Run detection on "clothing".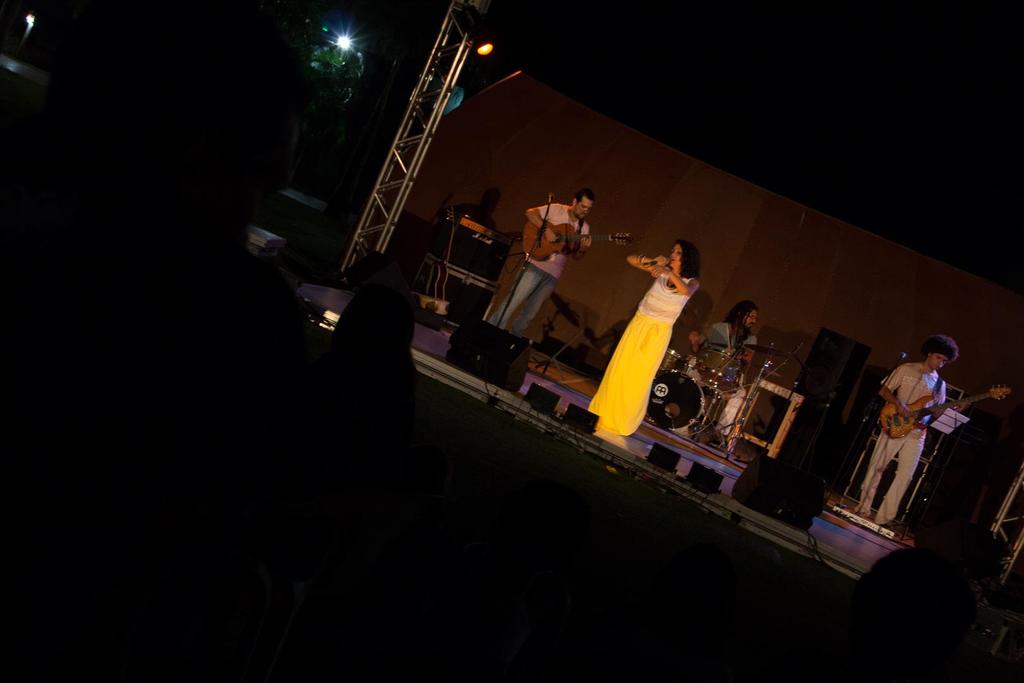
Result: bbox(692, 322, 755, 439).
